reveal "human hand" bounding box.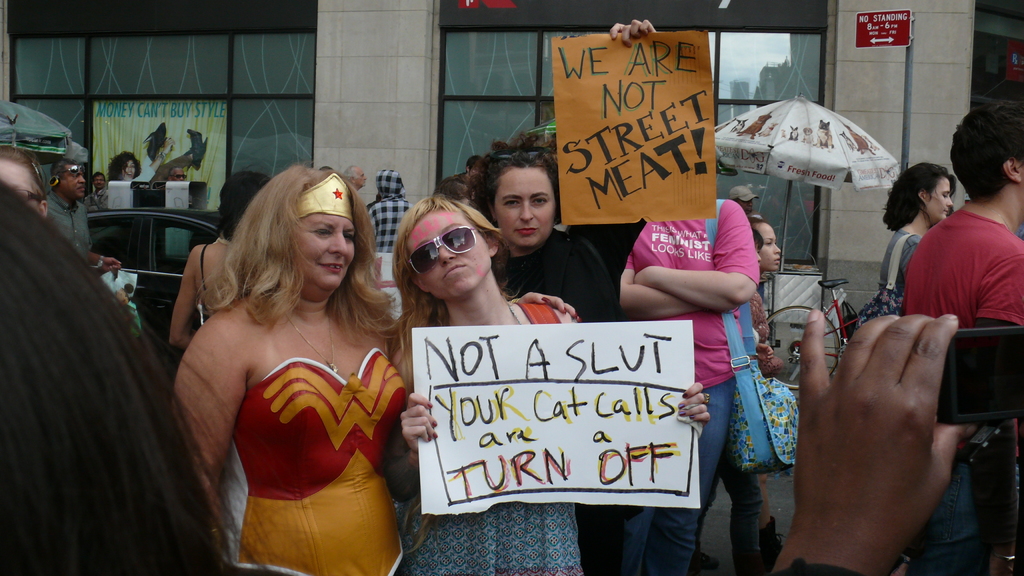
Revealed: 159 136 179 155.
